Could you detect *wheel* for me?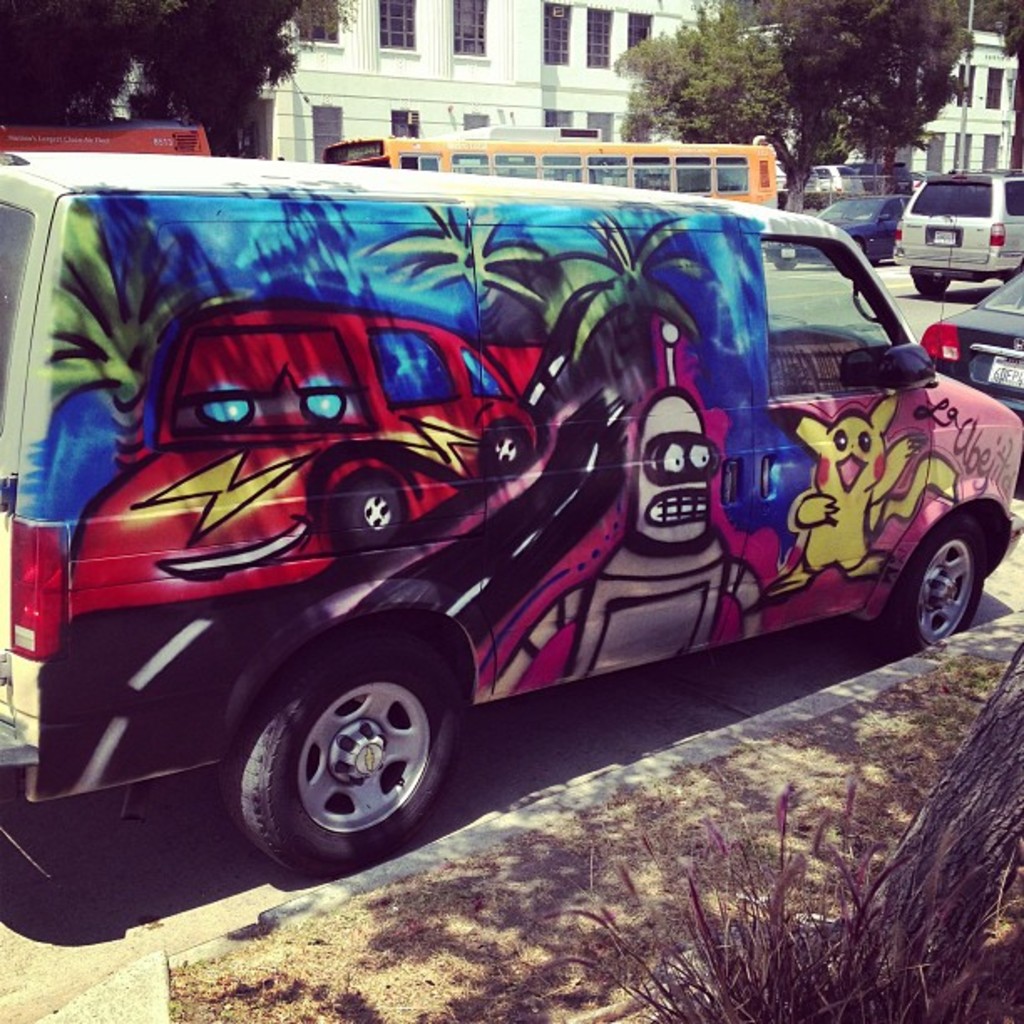
Detection result: rect(221, 644, 467, 860).
